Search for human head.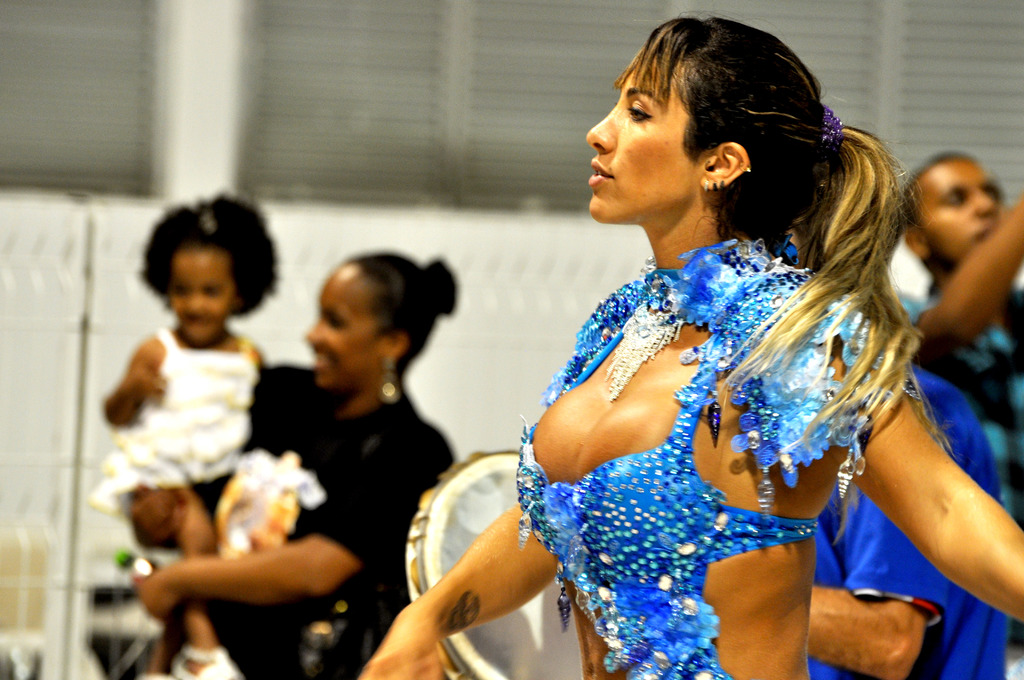
Found at box=[899, 150, 1011, 270].
